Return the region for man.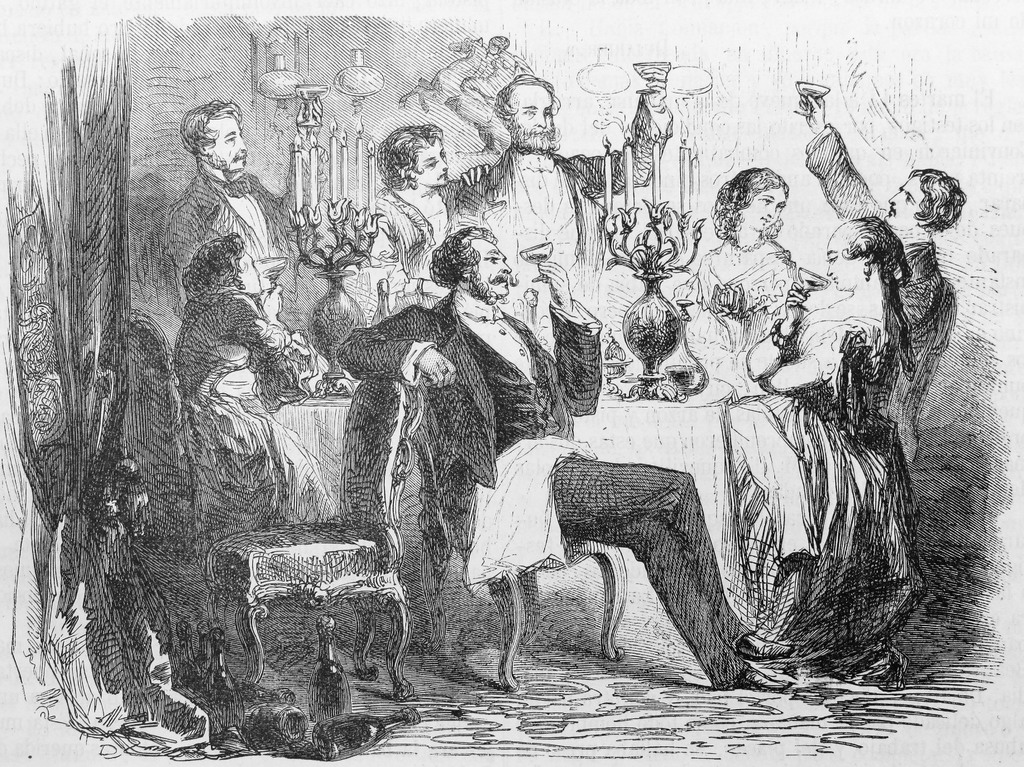
l=164, t=99, r=297, b=302.
